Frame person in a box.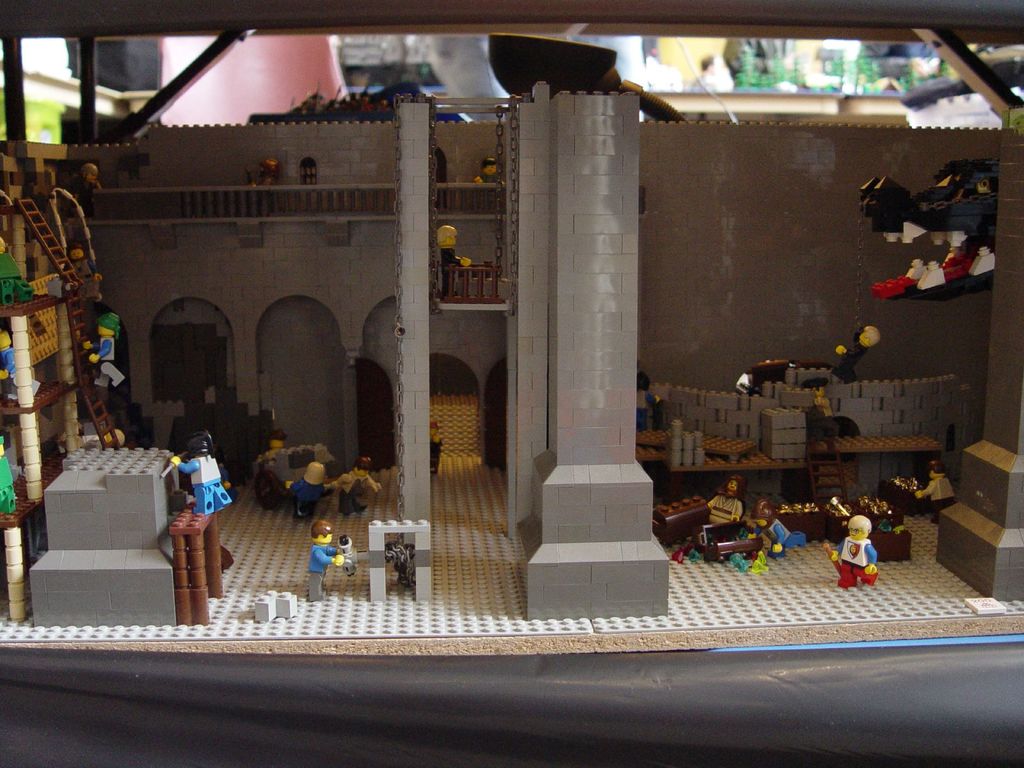
824, 514, 876, 592.
